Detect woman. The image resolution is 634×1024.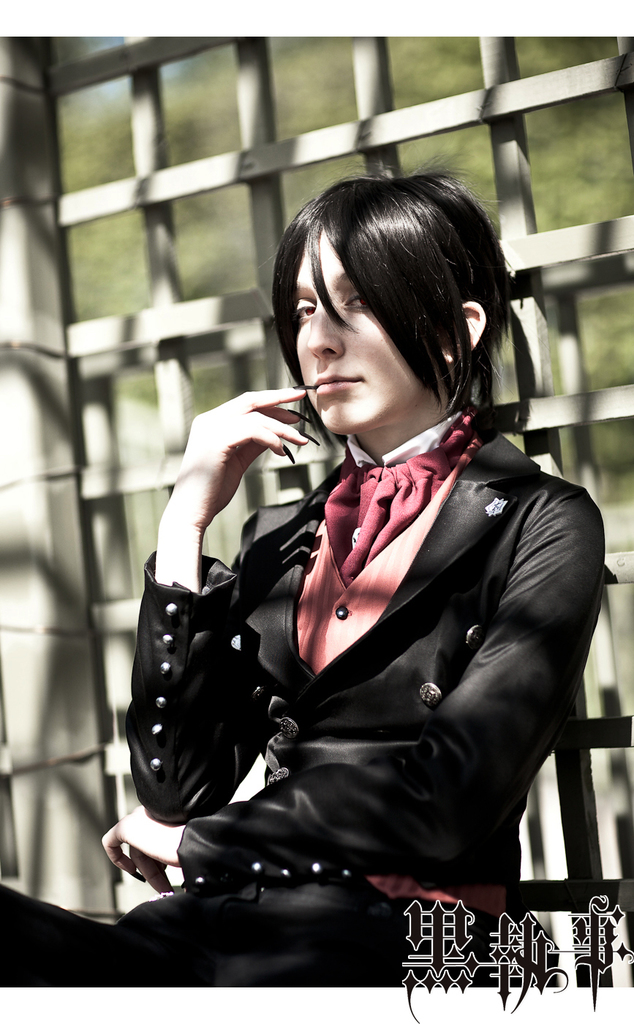
rect(132, 131, 611, 1018).
